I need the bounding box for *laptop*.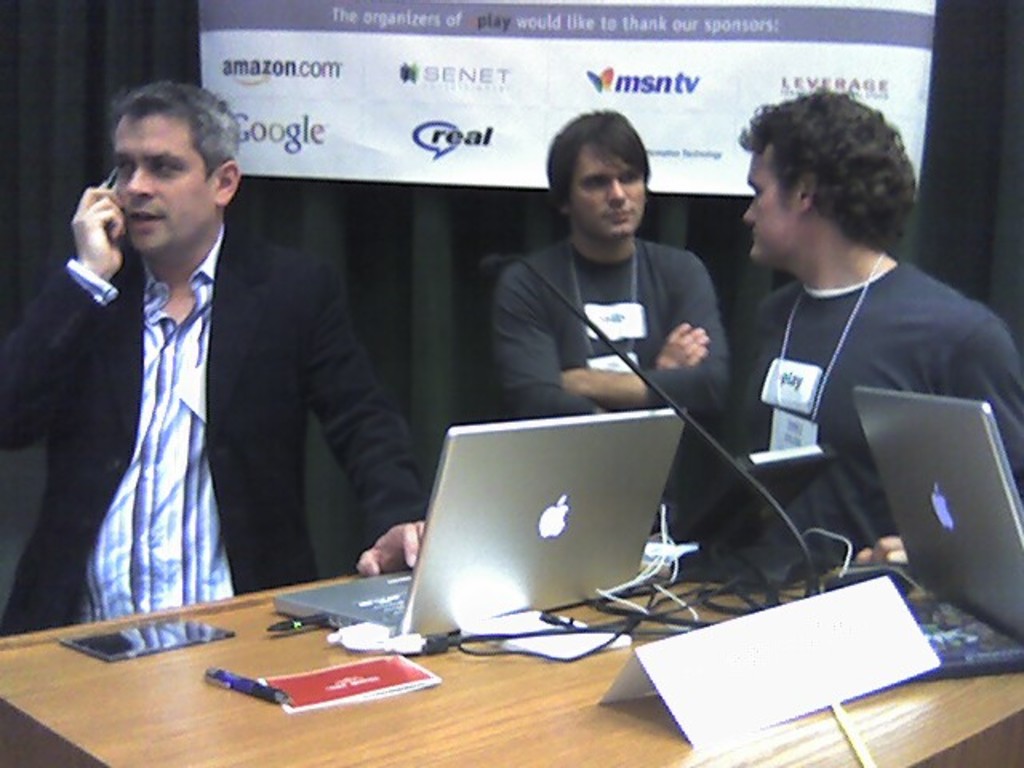
Here it is: box(275, 410, 688, 638).
